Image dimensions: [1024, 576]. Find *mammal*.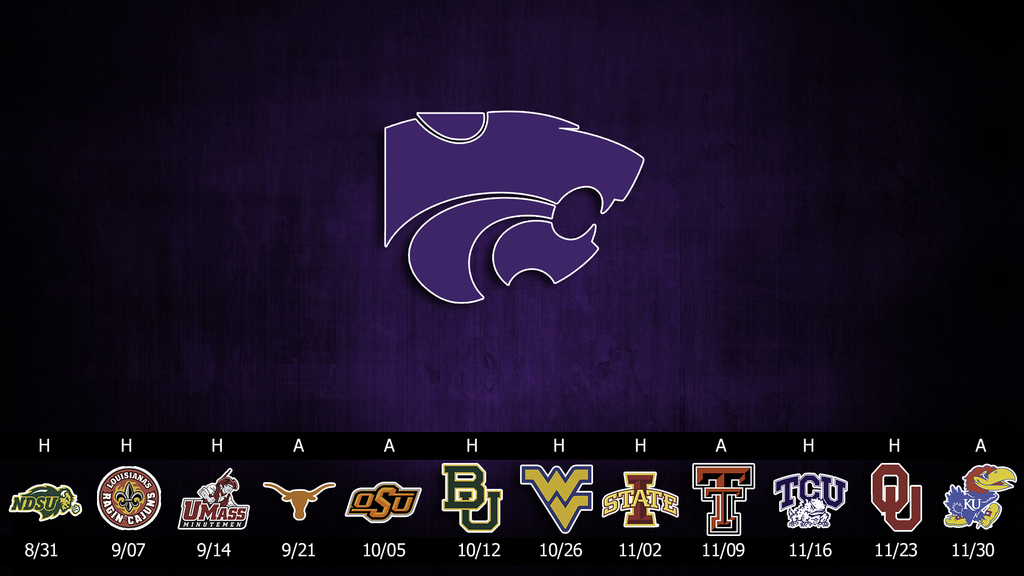
bbox(200, 472, 243, 508).
